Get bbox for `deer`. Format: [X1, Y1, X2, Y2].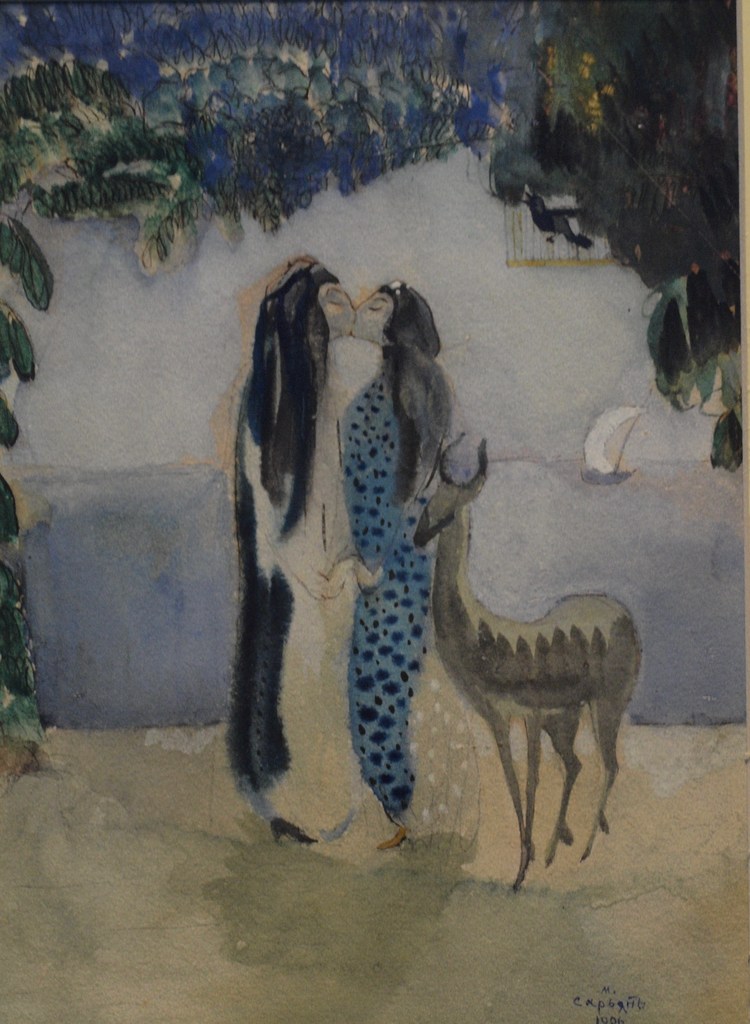
[406, 430, 640, 895].
